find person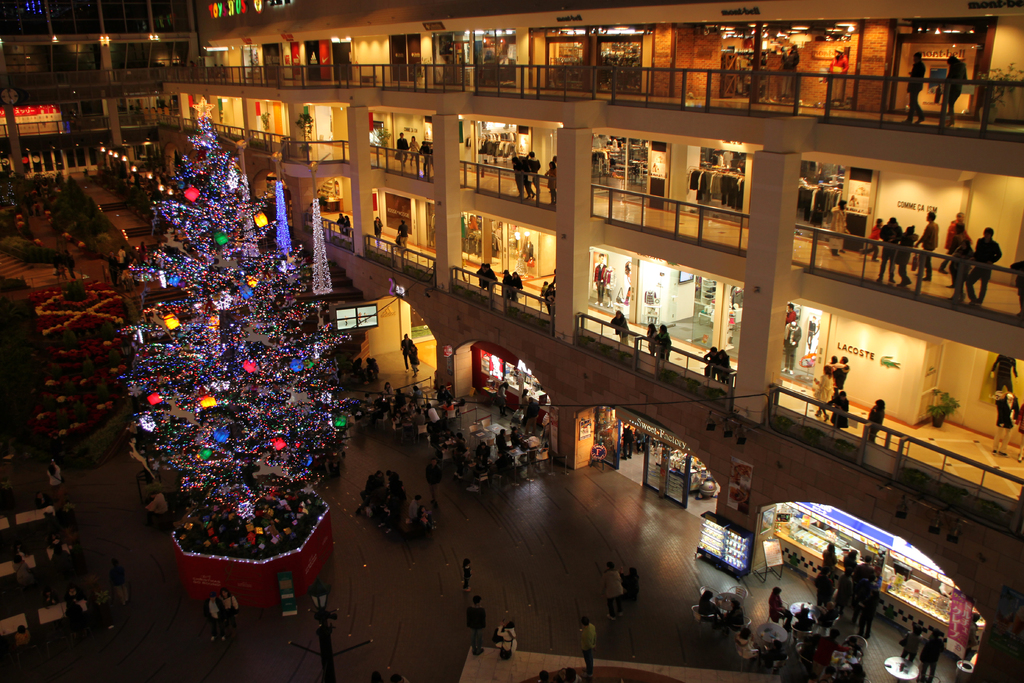
x1=373, y1=215, x2=382, y2=247
